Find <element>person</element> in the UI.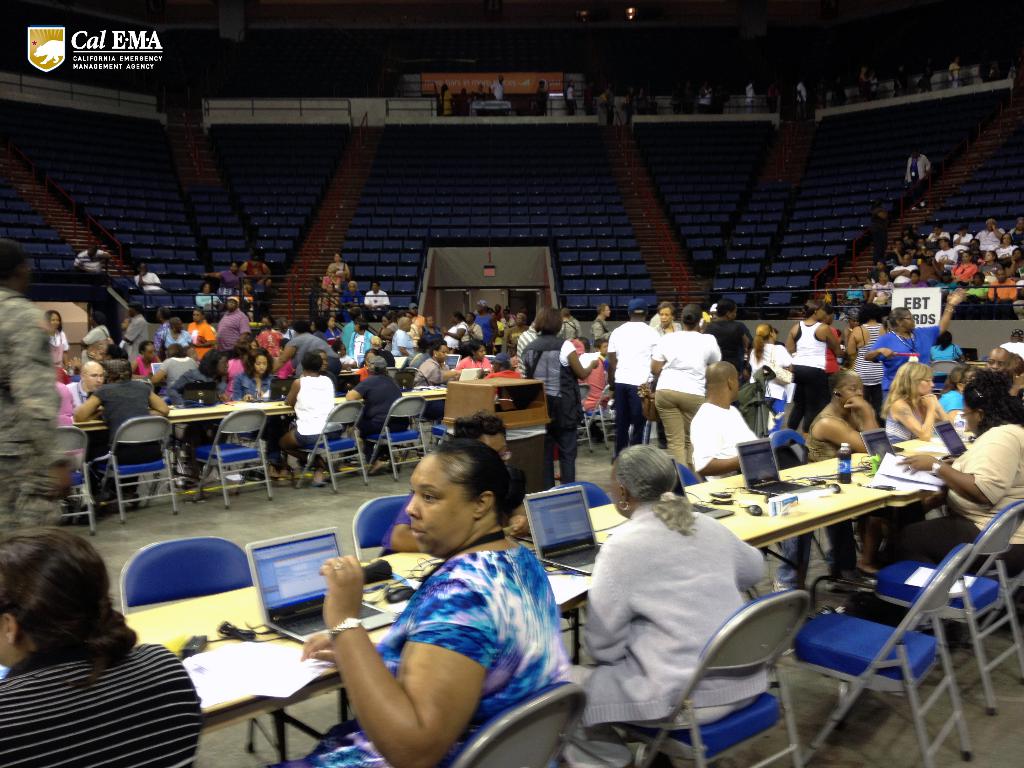
UI element at [894,66,904,95].
